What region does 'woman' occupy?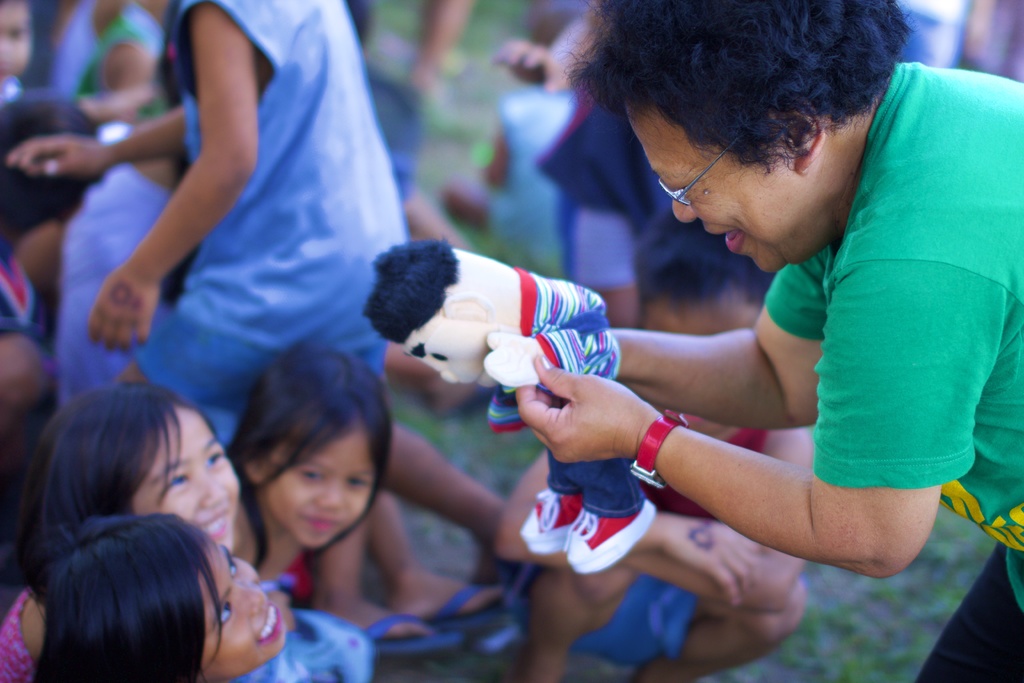
x1=516 y1=0 x2=1023 y2=682.
